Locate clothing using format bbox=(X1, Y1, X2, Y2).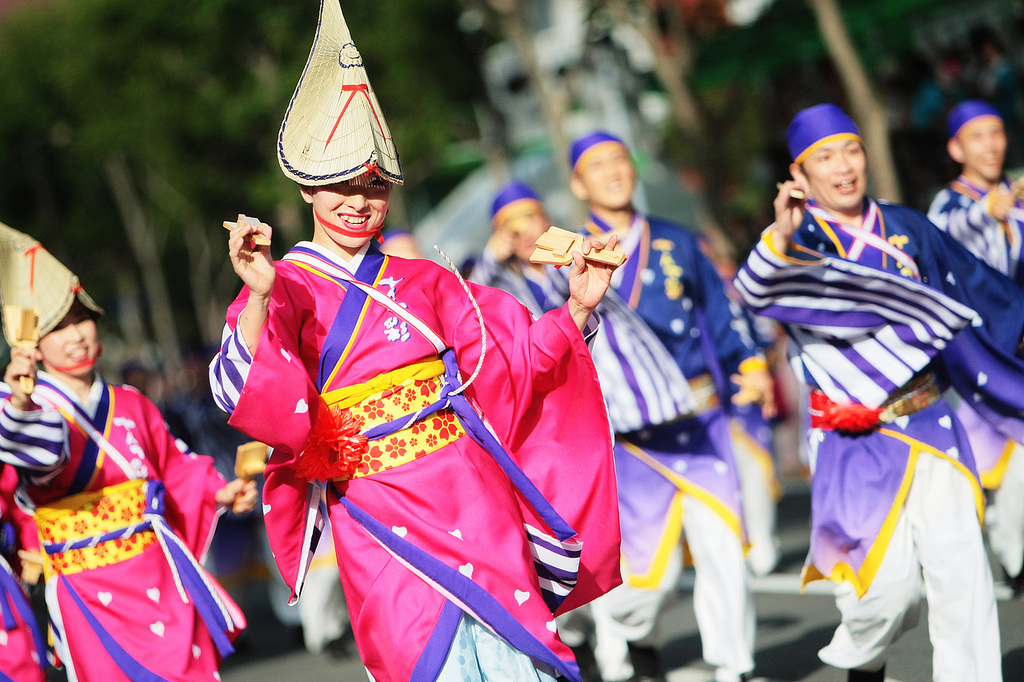
bbox=(922, 168, 1023, 317).
